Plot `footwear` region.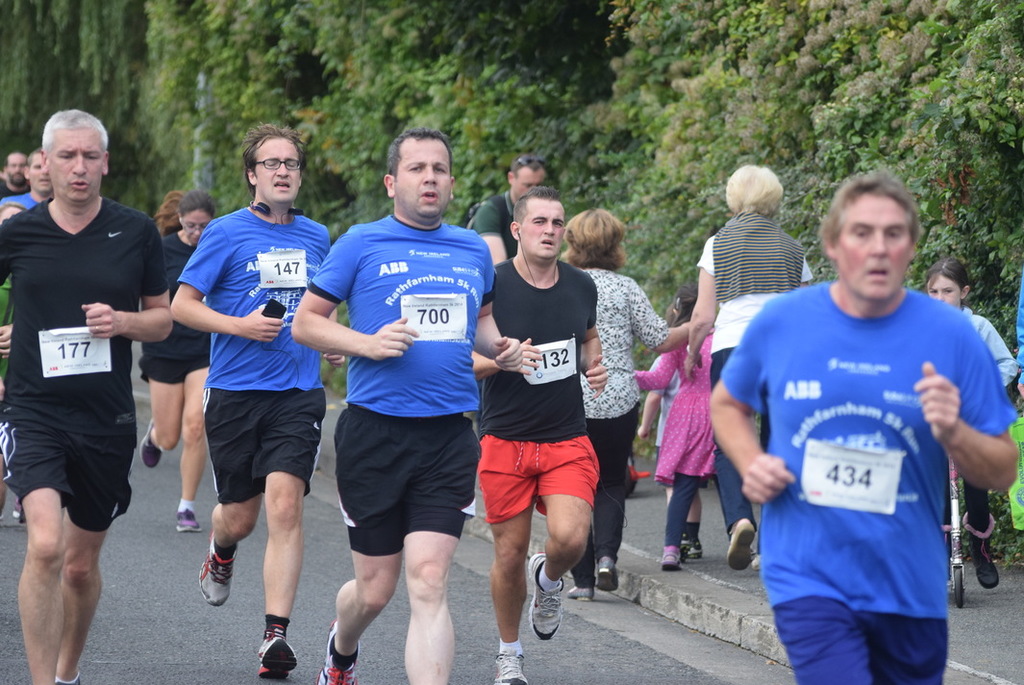
Plotted at {"x1": 313, "y1": 618, "x2": 361, "y2": 684}.
